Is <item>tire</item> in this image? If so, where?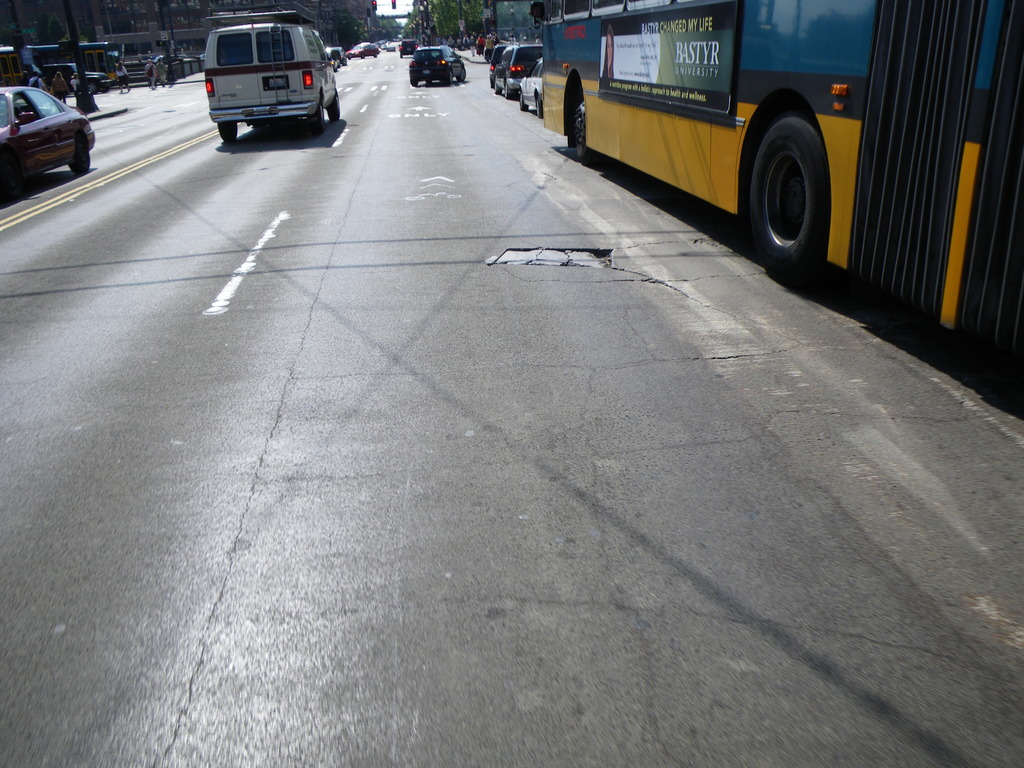
Yes, at {"left": 401, "top": 56, "right": 408, "bottom": 59}.
